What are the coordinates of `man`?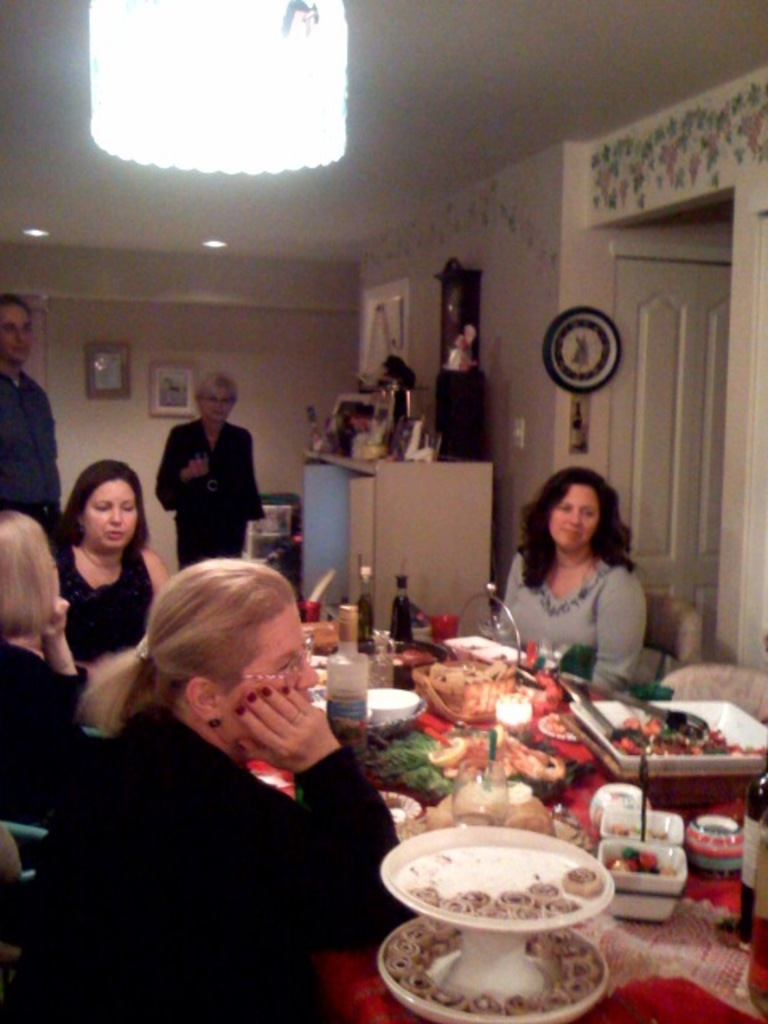
0 290 62 526.
